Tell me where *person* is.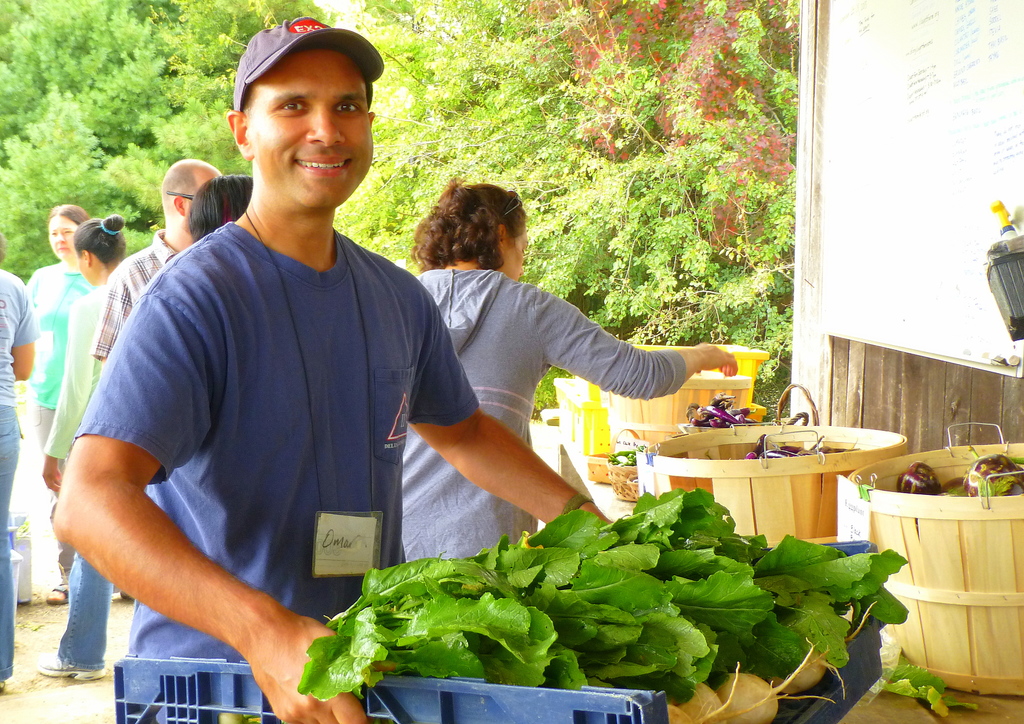
*person* is at bbox=(402, 174, 740, 561).
